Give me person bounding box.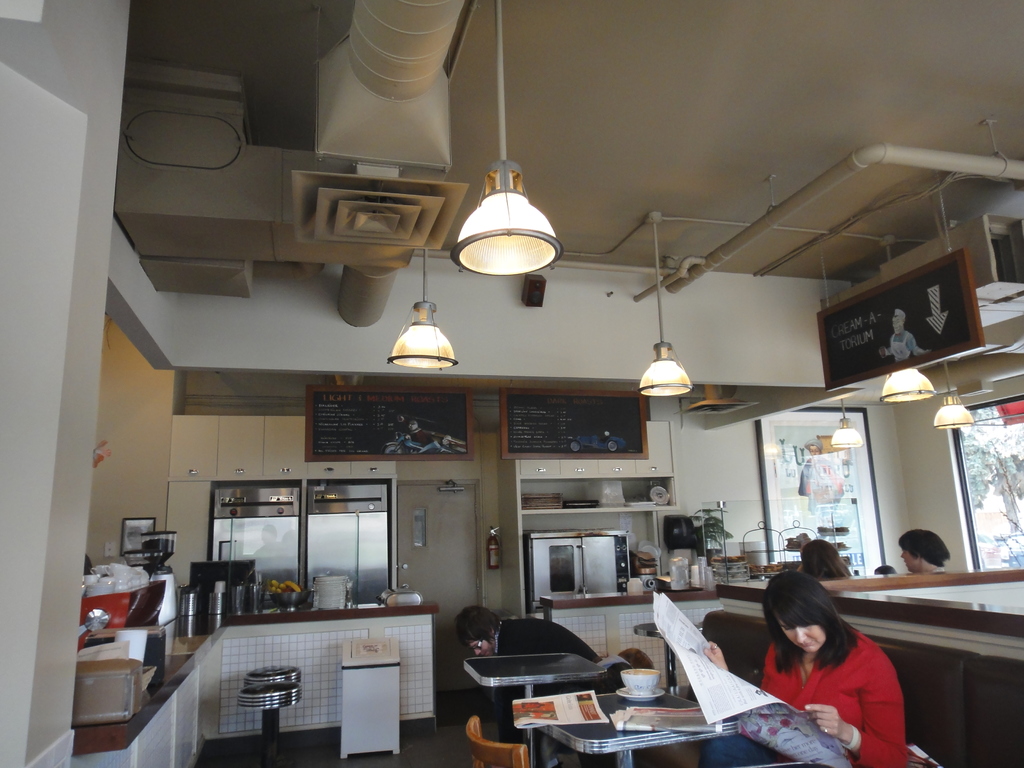
748/572/916/757.
